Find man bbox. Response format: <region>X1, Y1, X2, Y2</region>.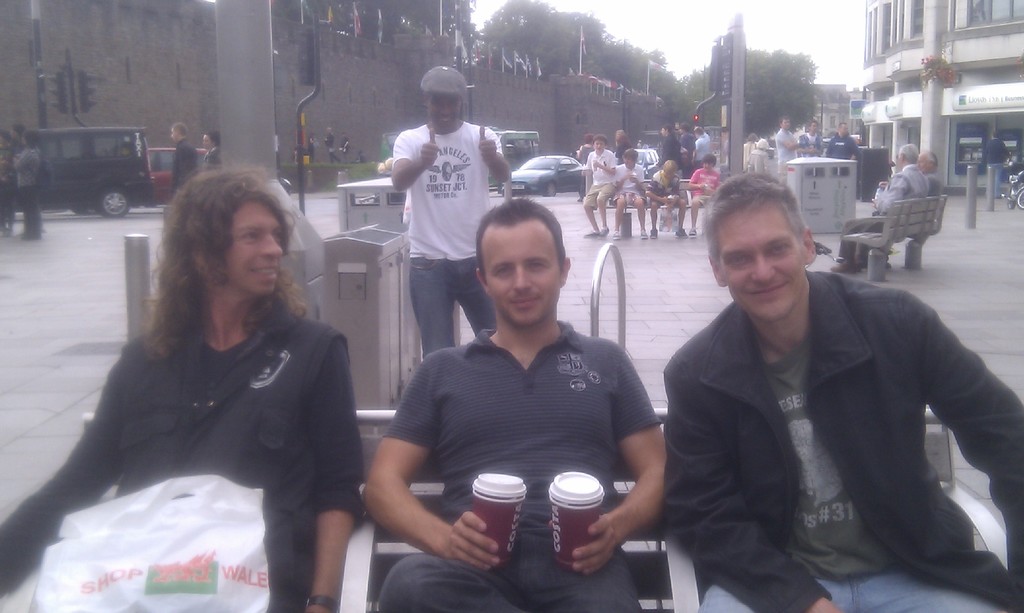
<region>327, 127, 340, 162</region>.
